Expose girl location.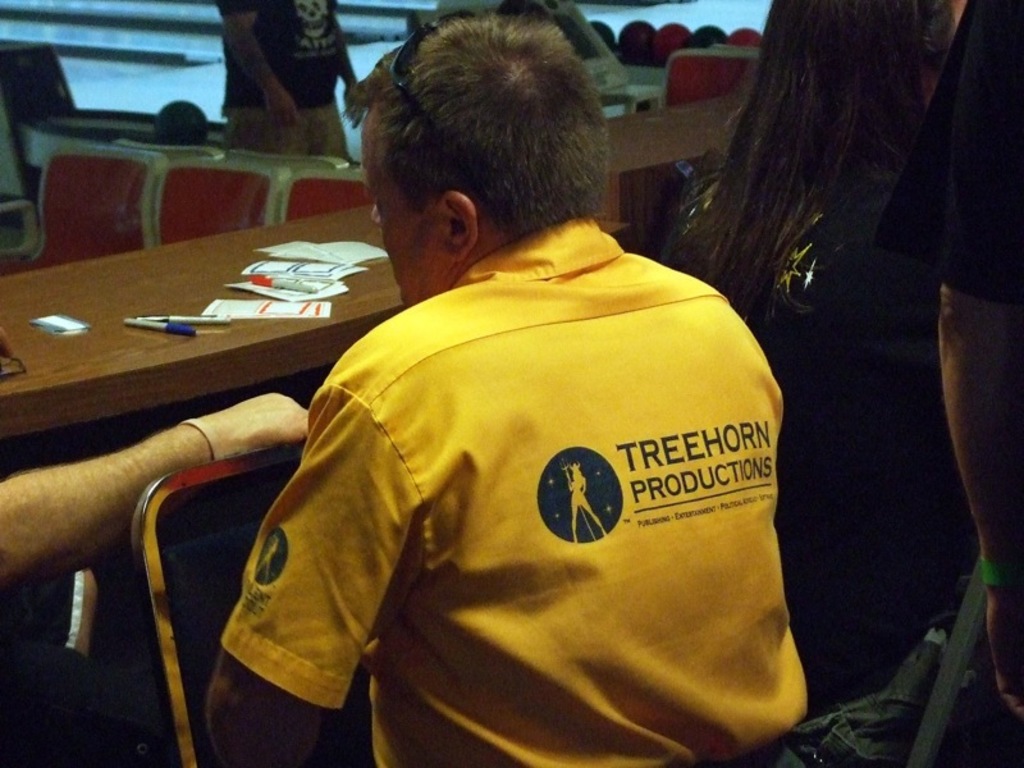
Exposed at <bbox>660, 0, 964, 718</bbox>.
